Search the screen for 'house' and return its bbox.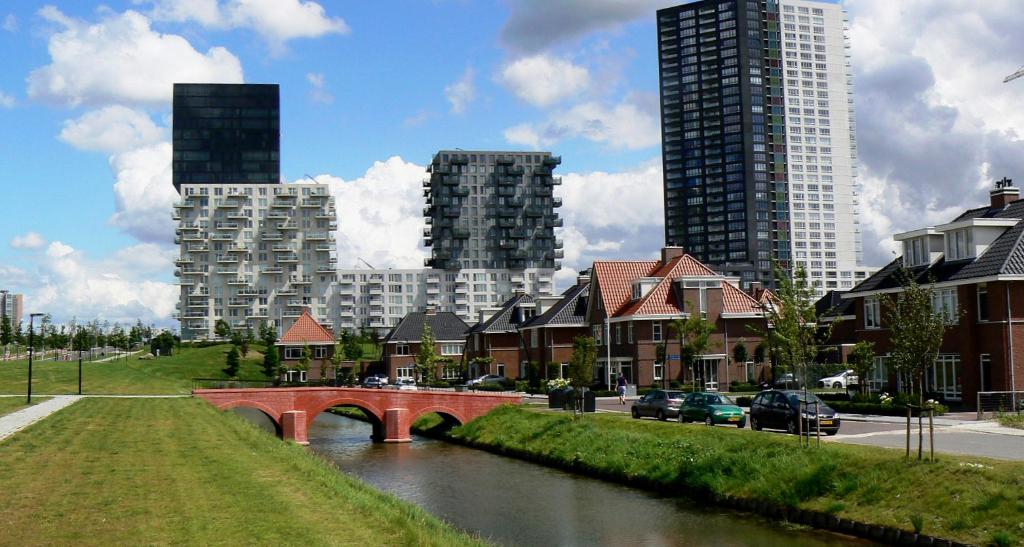
Found: 583 255 670 393.
